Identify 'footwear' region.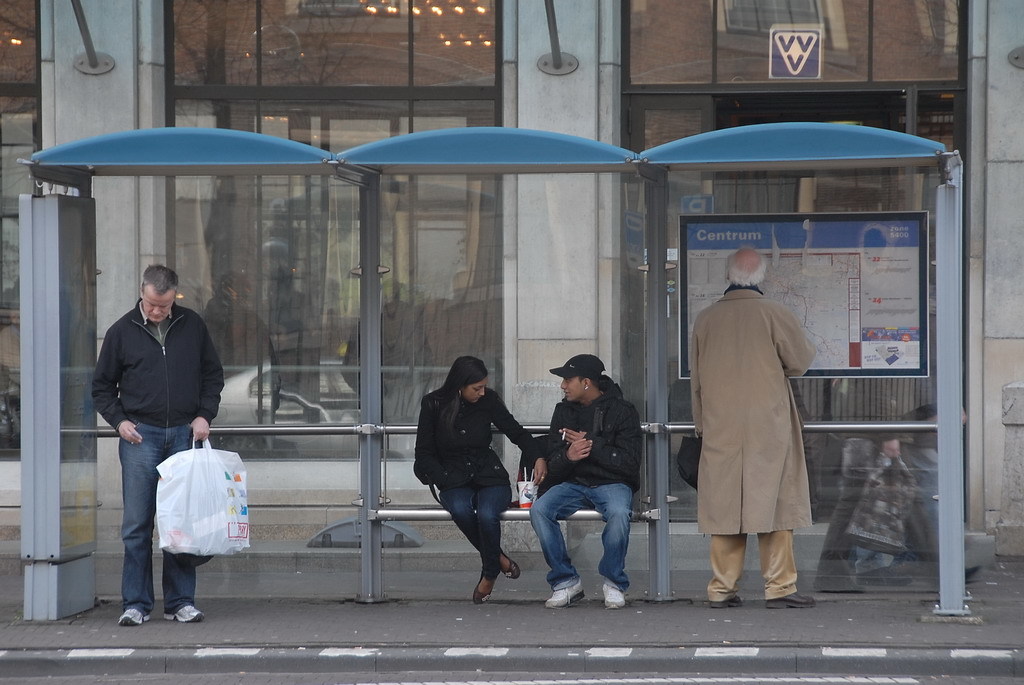
Region: <bbox>711, 595, 742, 608</bbox>.
